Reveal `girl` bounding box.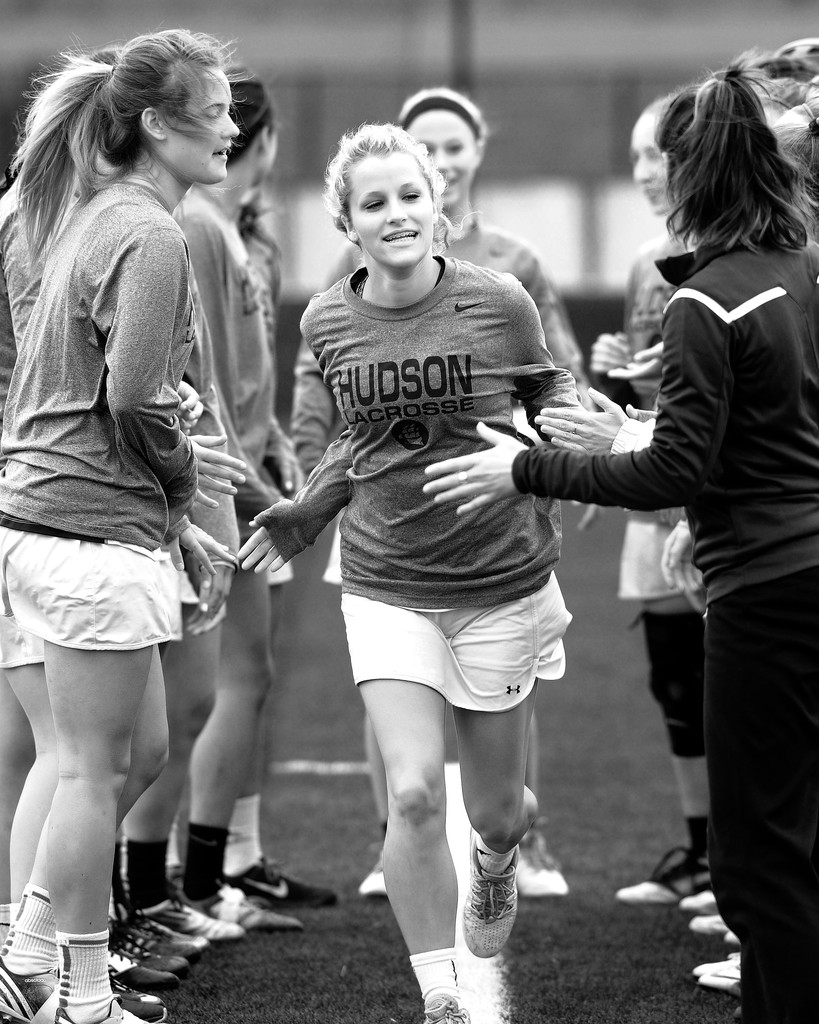
Revealed: (x1=173, y1=67, x2=337, y2=924).
